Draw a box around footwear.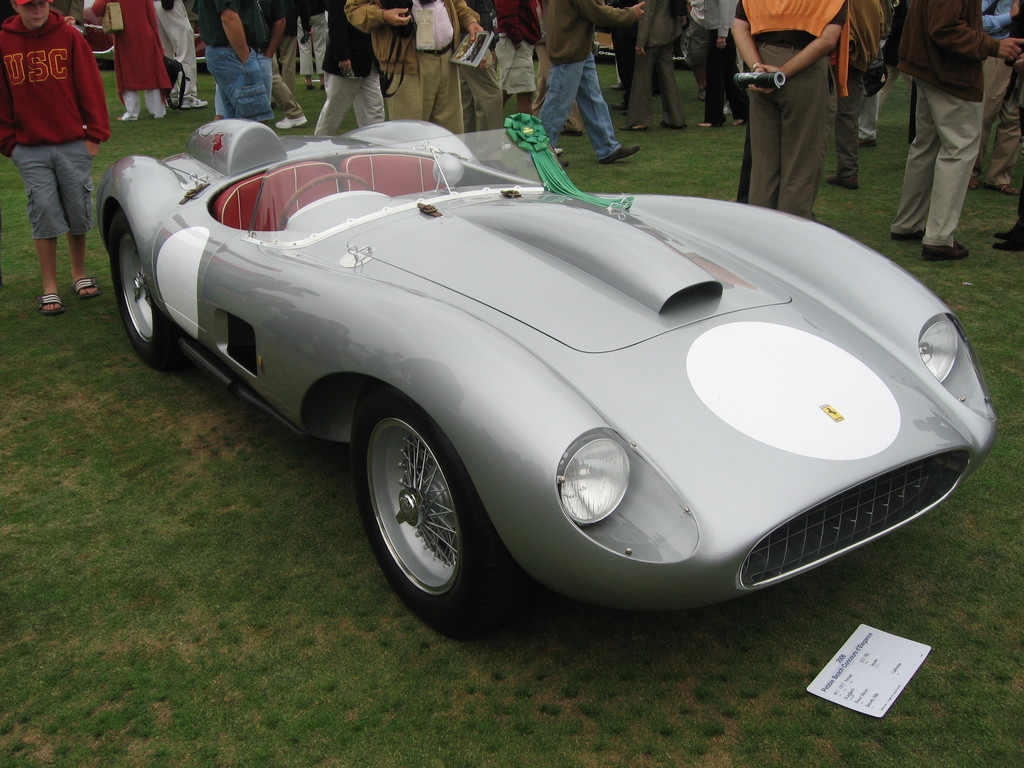
267, 111, 307, 132.
